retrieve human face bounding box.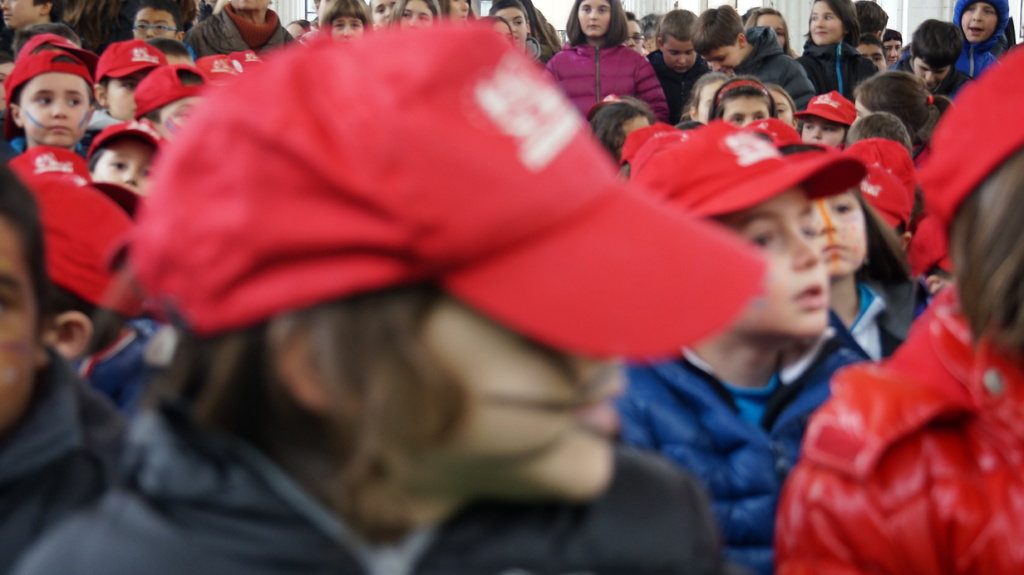
Bounding box: 773 93 796 130.
